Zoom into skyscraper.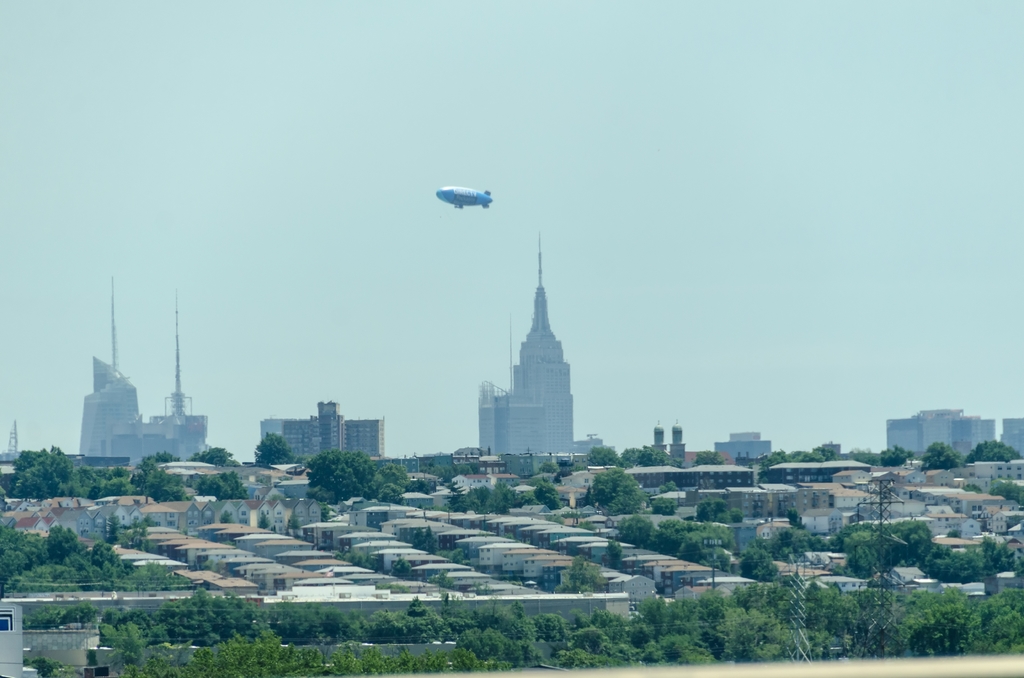
Zoom target: bbox(512, 242, 582, 458).
